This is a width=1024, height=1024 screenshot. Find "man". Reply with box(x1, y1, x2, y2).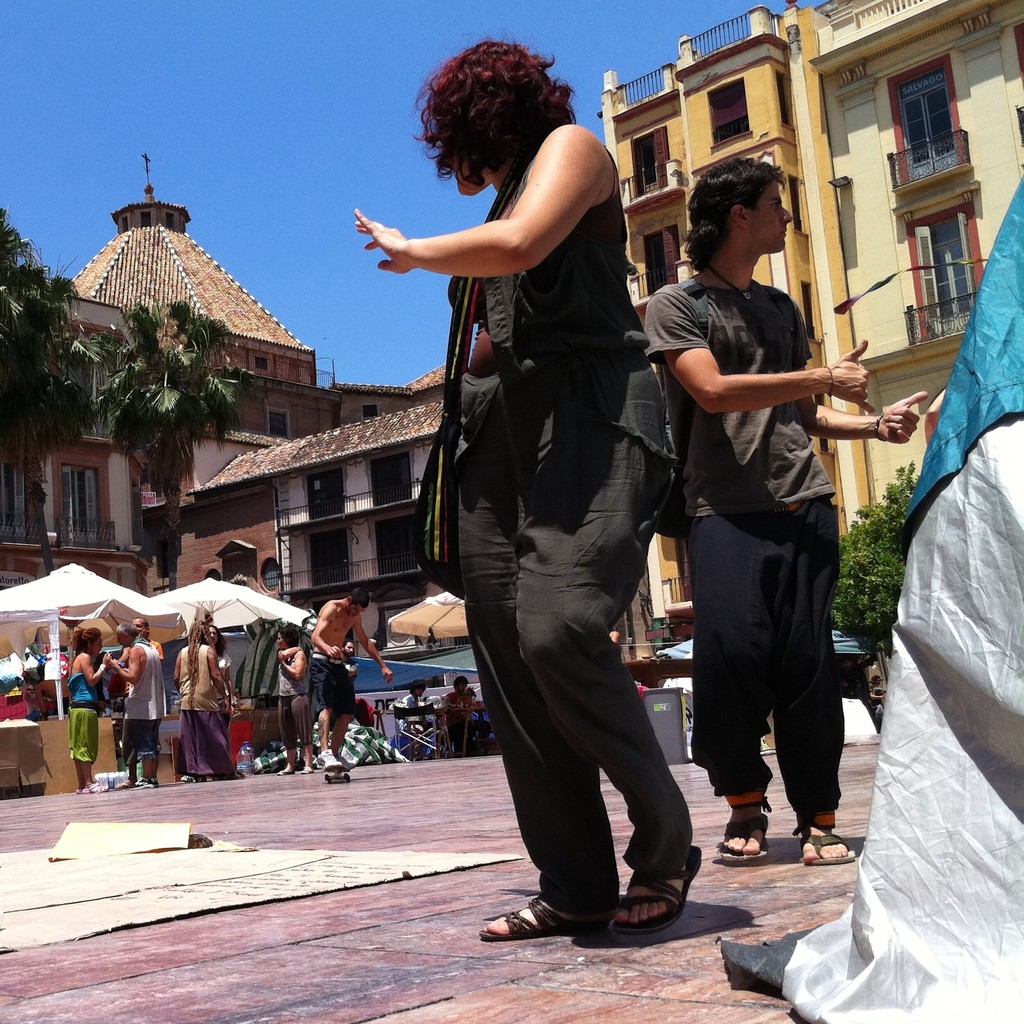
box(118, 614, 164, 662).
